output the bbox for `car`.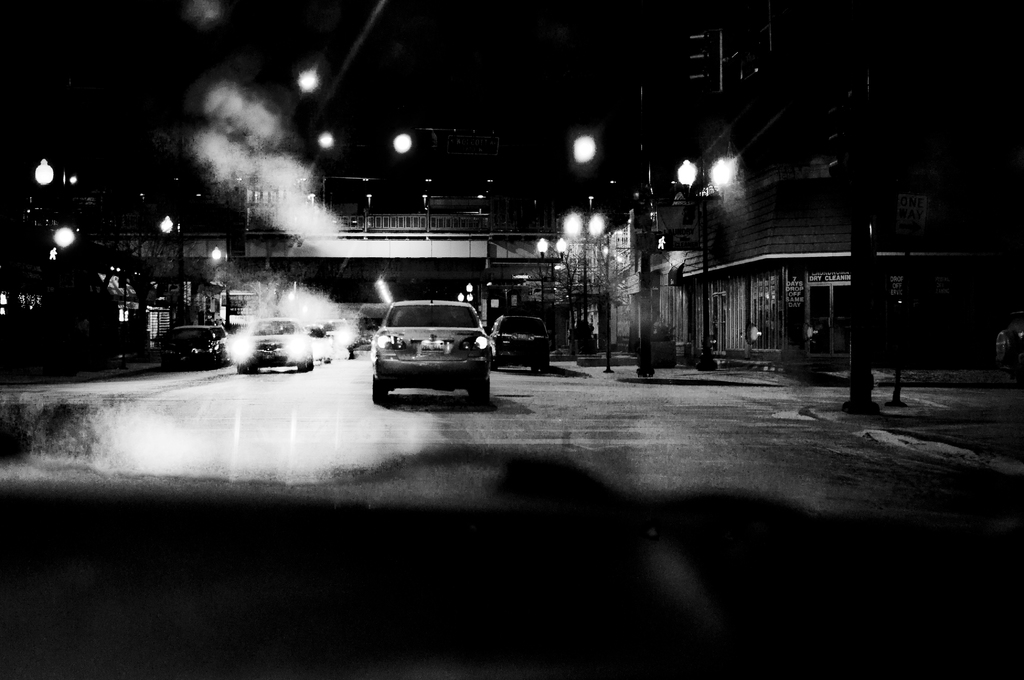
<region>490, 314, 554, 371</region>.
